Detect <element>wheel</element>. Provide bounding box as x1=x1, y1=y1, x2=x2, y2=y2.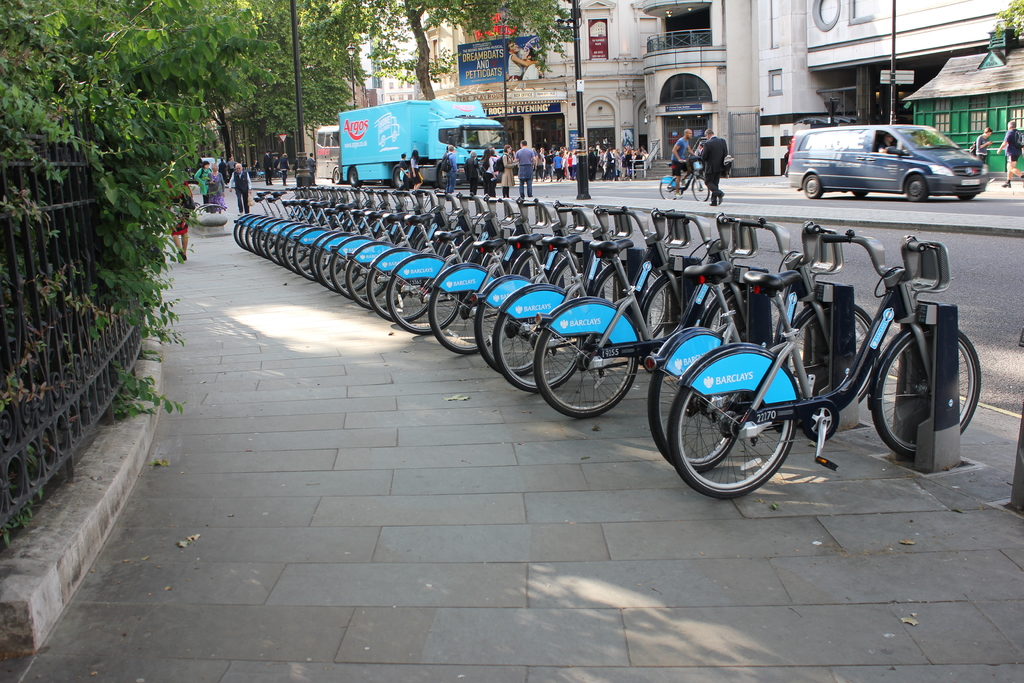
x1=871, y1=330, x2=981, y2=465.
